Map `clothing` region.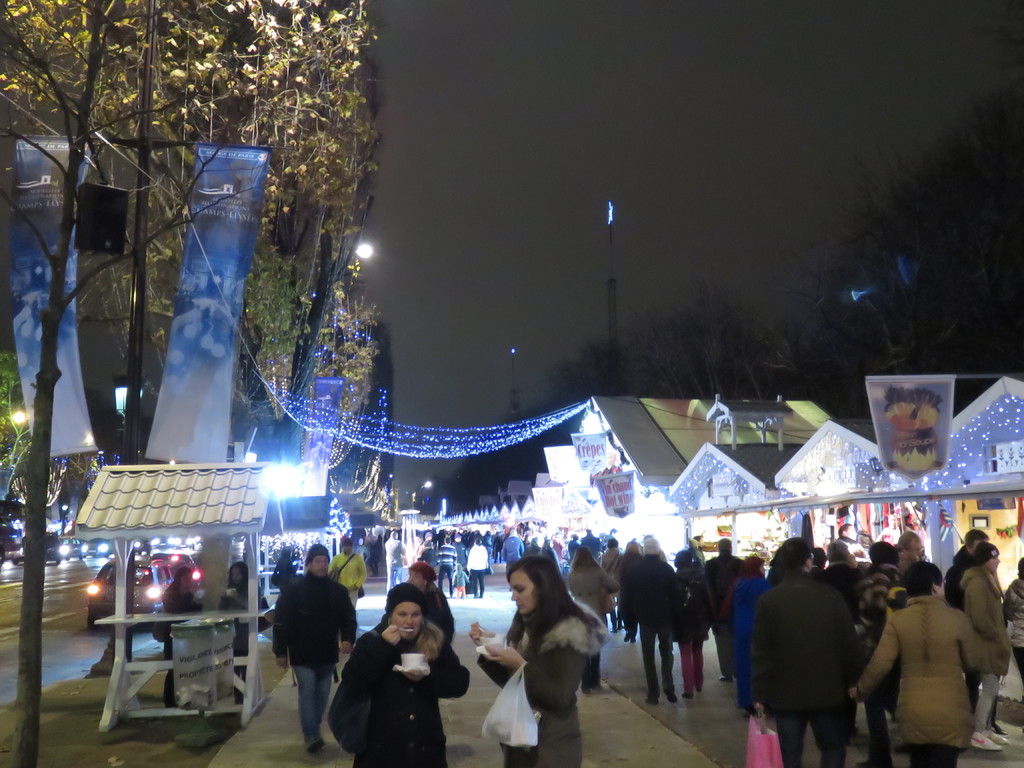
Mapped to rect(567, 561, 614, 685).
